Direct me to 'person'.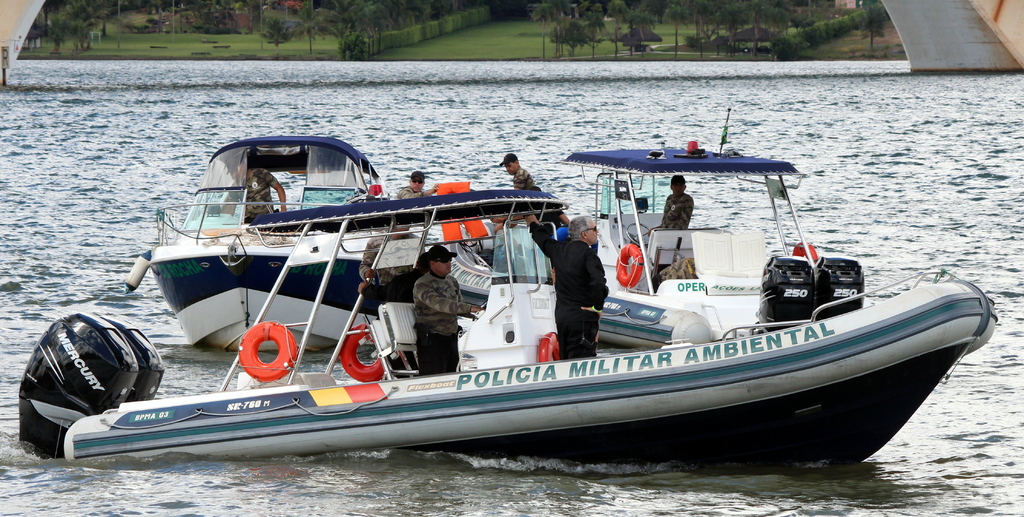
Direction: region(492, 186, 565, 235).
